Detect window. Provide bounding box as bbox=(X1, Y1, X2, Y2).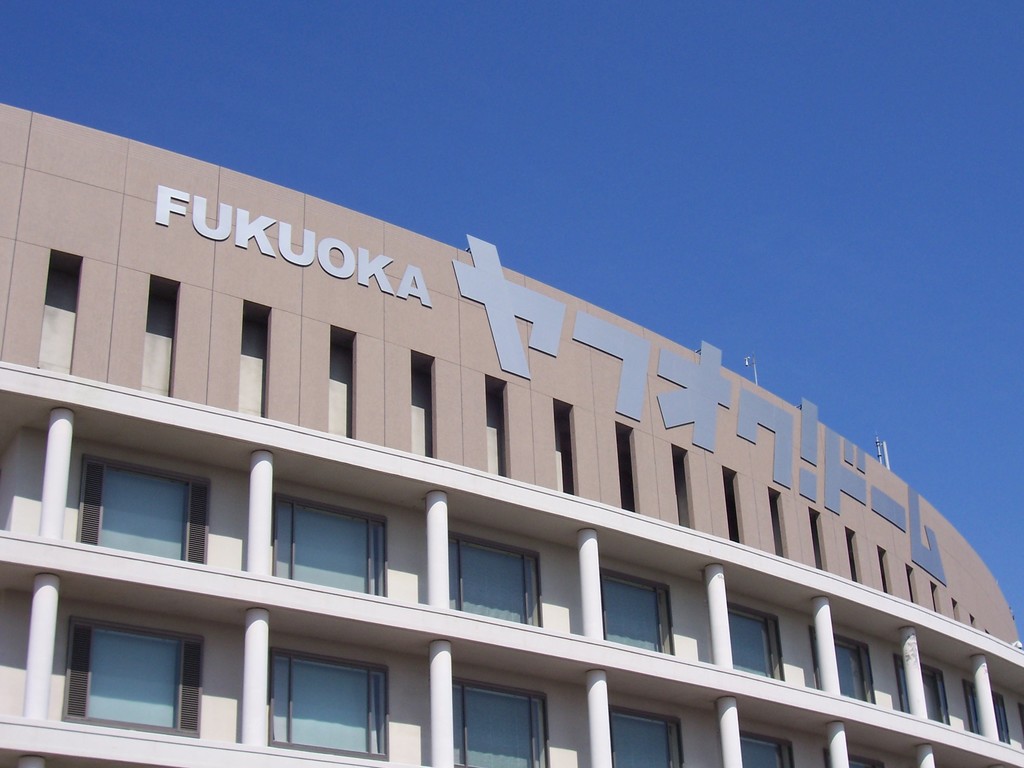
bbox=(740, 730, 803, 767).
